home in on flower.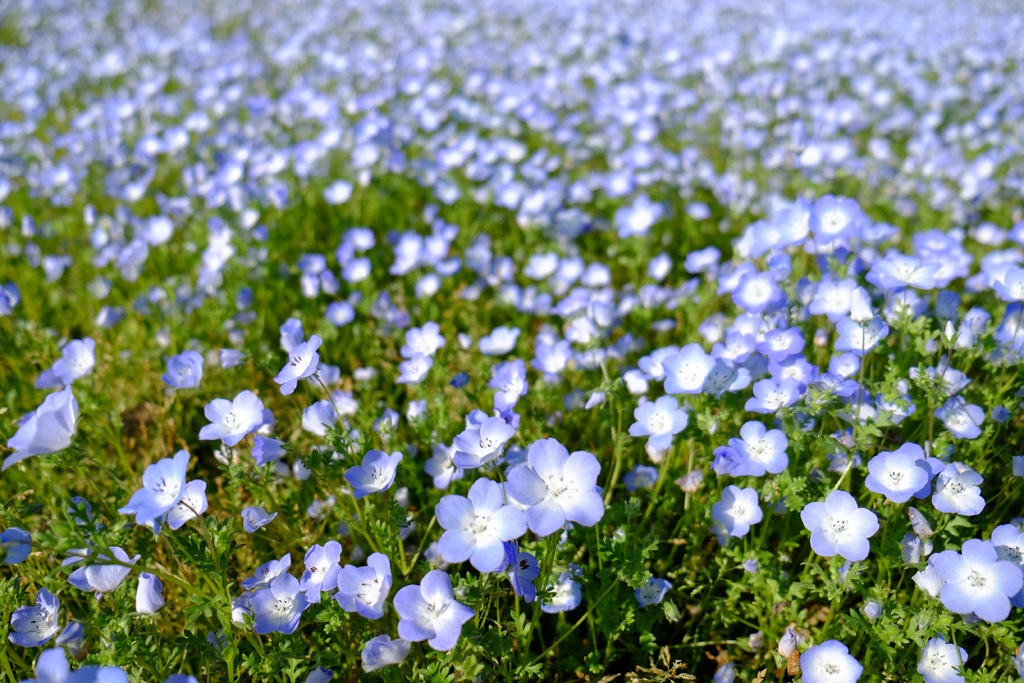
Homed in at box=[991, 514, 1023, 556].
